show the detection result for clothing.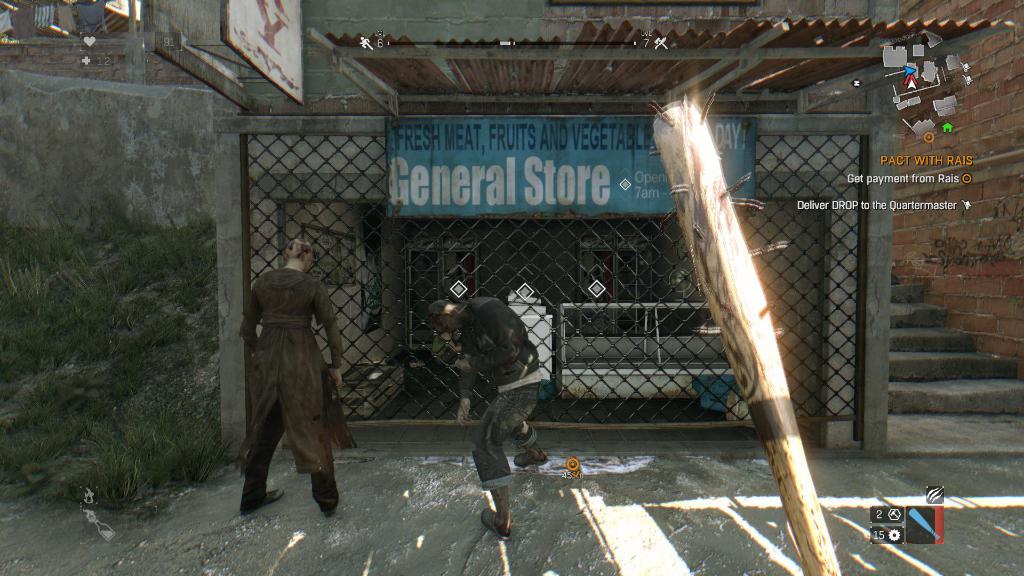
BBox(227, 239, 341, 490).
